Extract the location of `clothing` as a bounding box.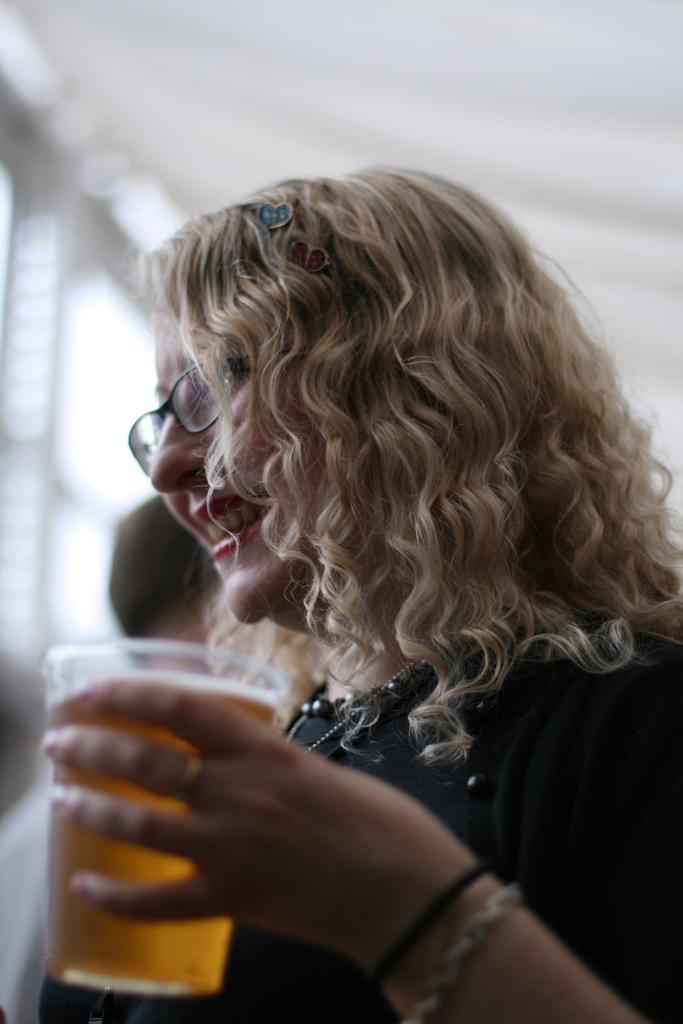
x1=29, y1=596, x2=682, y2=1023.
